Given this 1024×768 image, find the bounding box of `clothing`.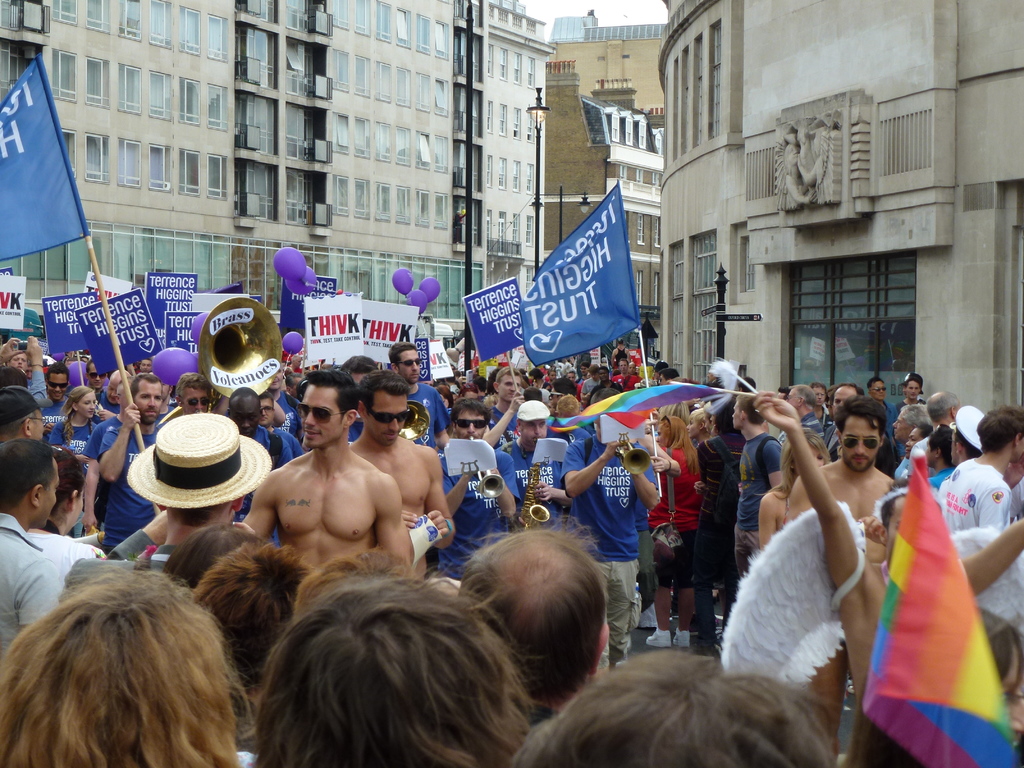
detection(437, 440, 515, 591).
